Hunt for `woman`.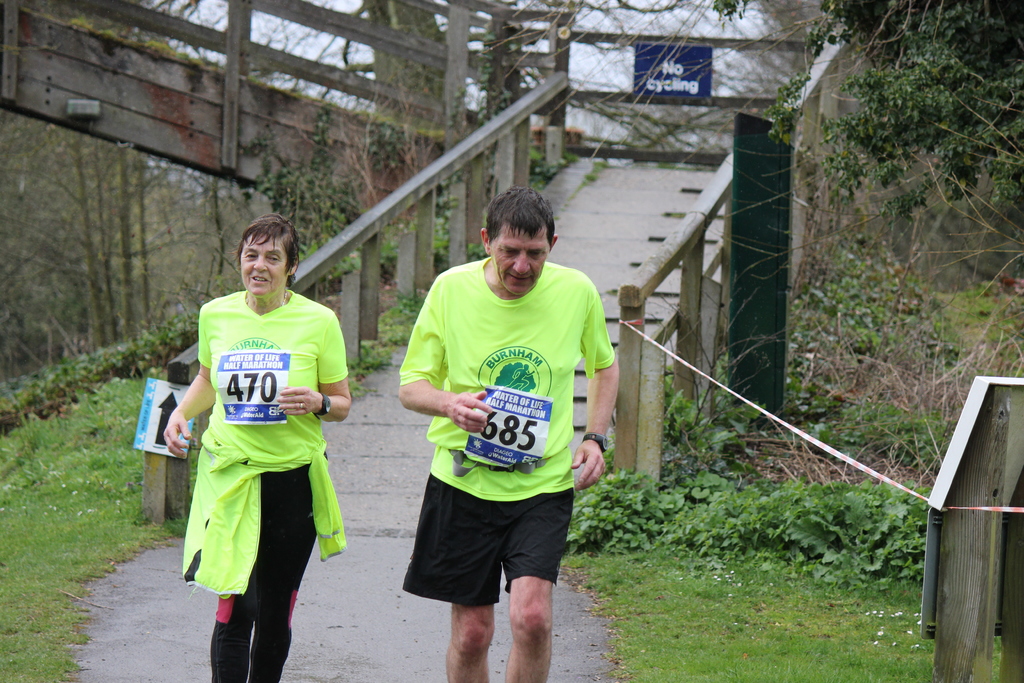
Hunted down at box=[159, 213, 351, 682].
